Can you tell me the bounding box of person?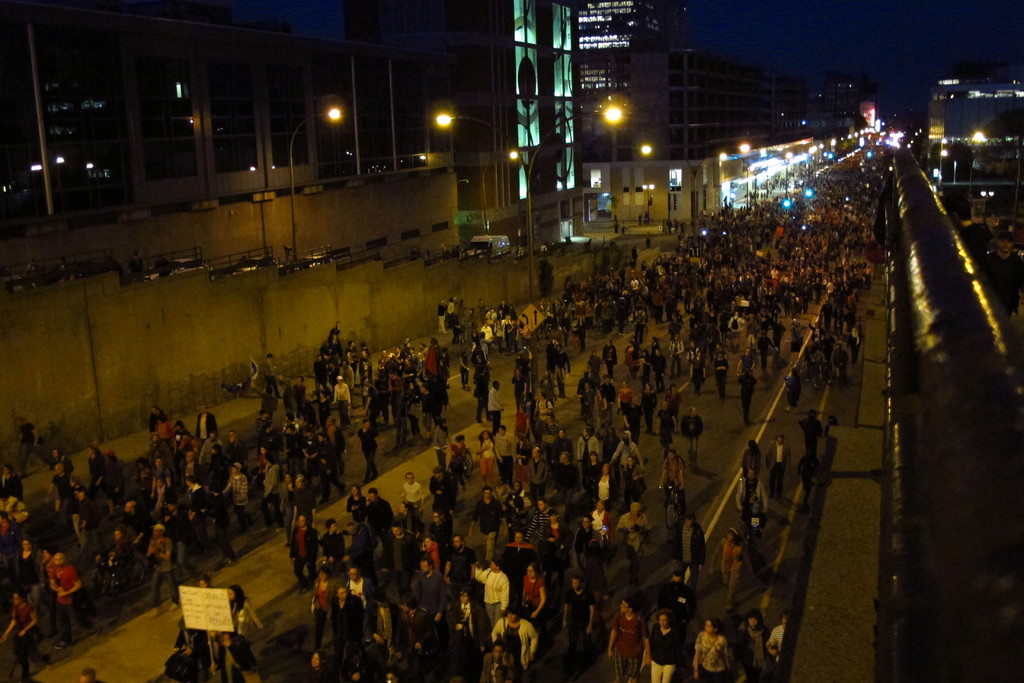
locate(557, 575, 588, 648).
